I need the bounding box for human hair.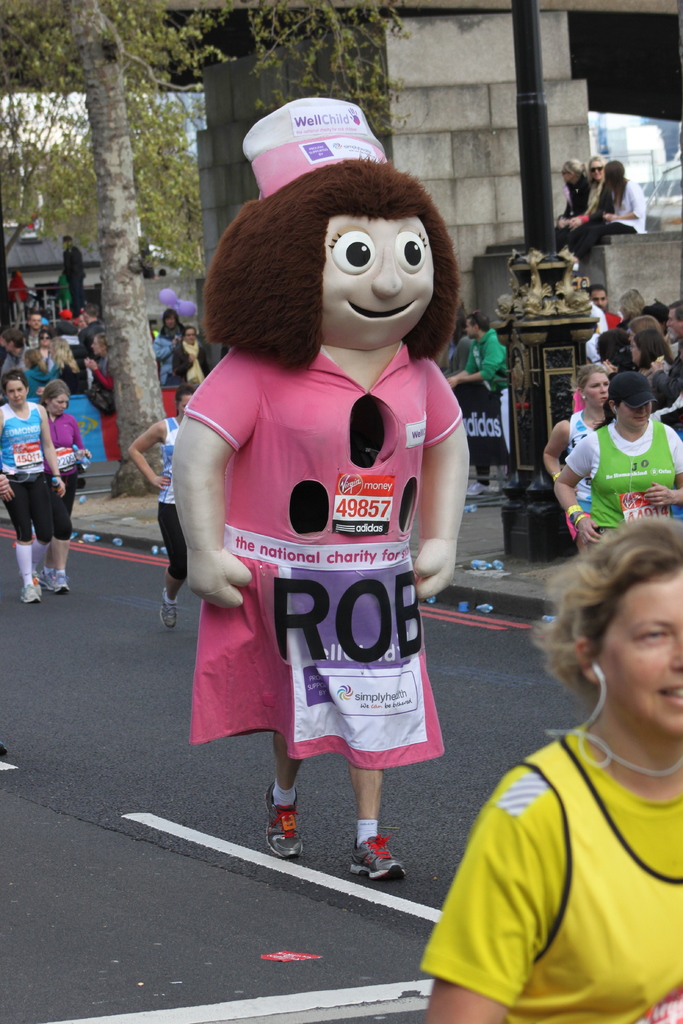
Here it is: crop(160, 308, 179, 326).
